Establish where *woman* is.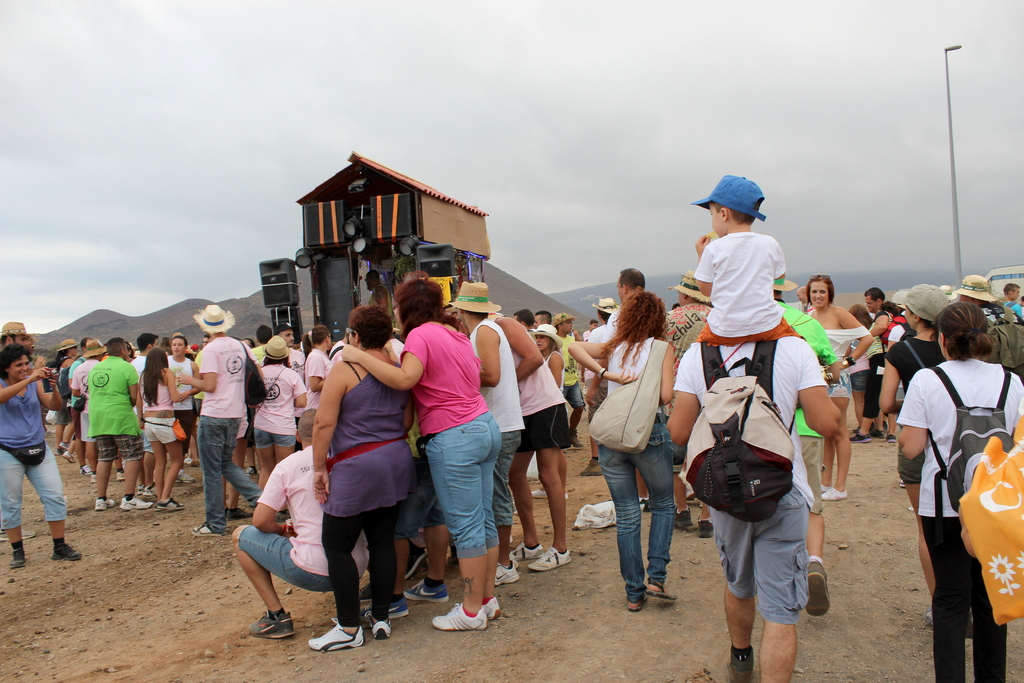
Established at bbox=[877, 281, 952, 625].
